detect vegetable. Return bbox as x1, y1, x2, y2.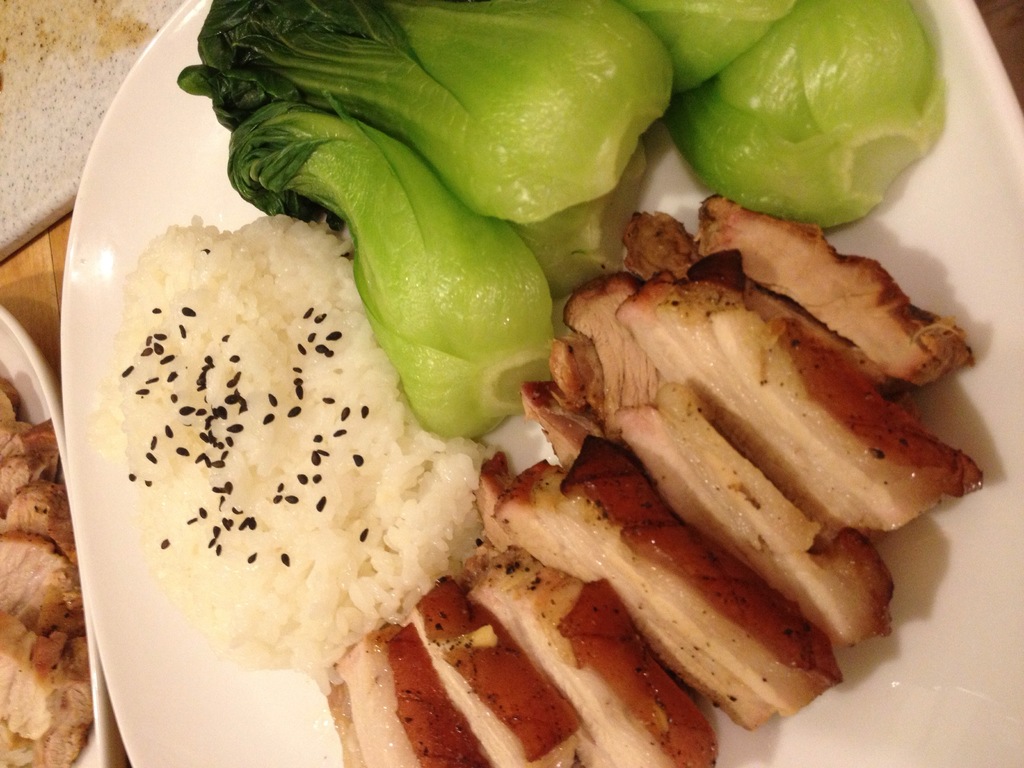
224, 105, 554, 442.
